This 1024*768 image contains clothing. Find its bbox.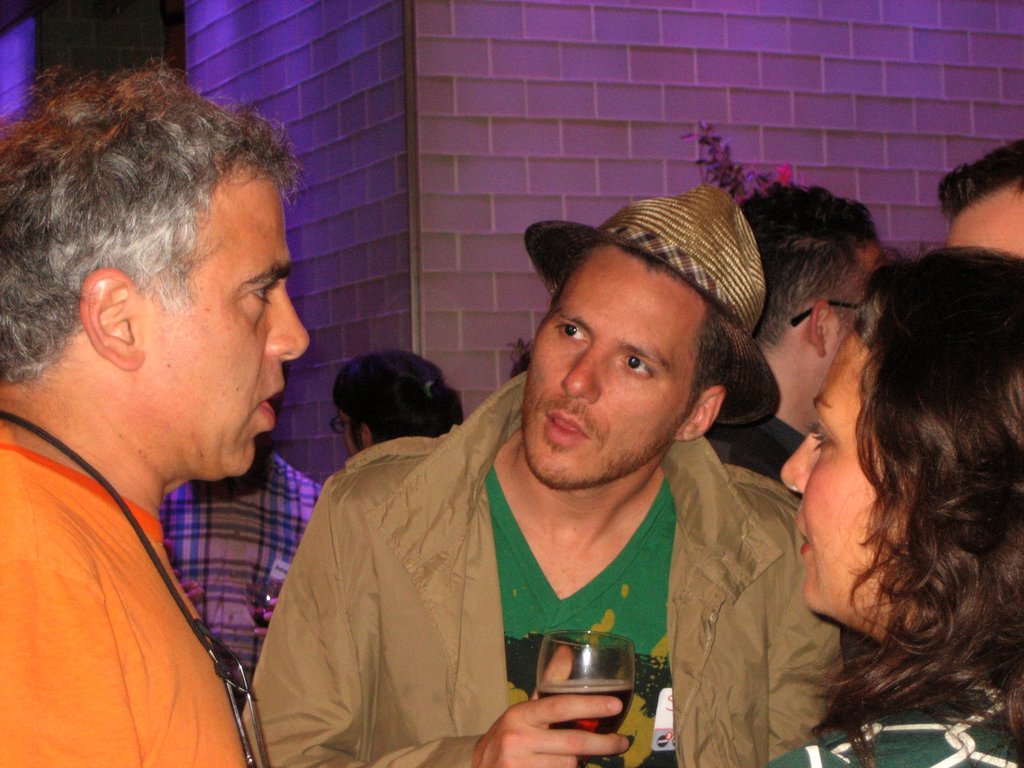
box=[761, 689, 1023, 767].
